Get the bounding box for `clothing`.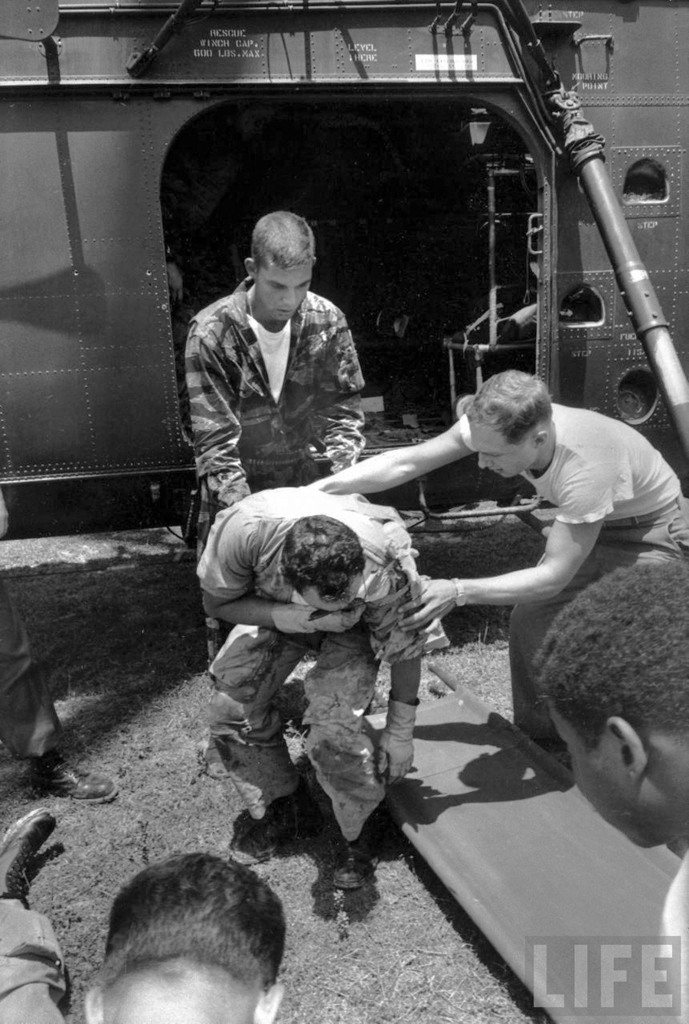
[0, 904, 64, 1015].
